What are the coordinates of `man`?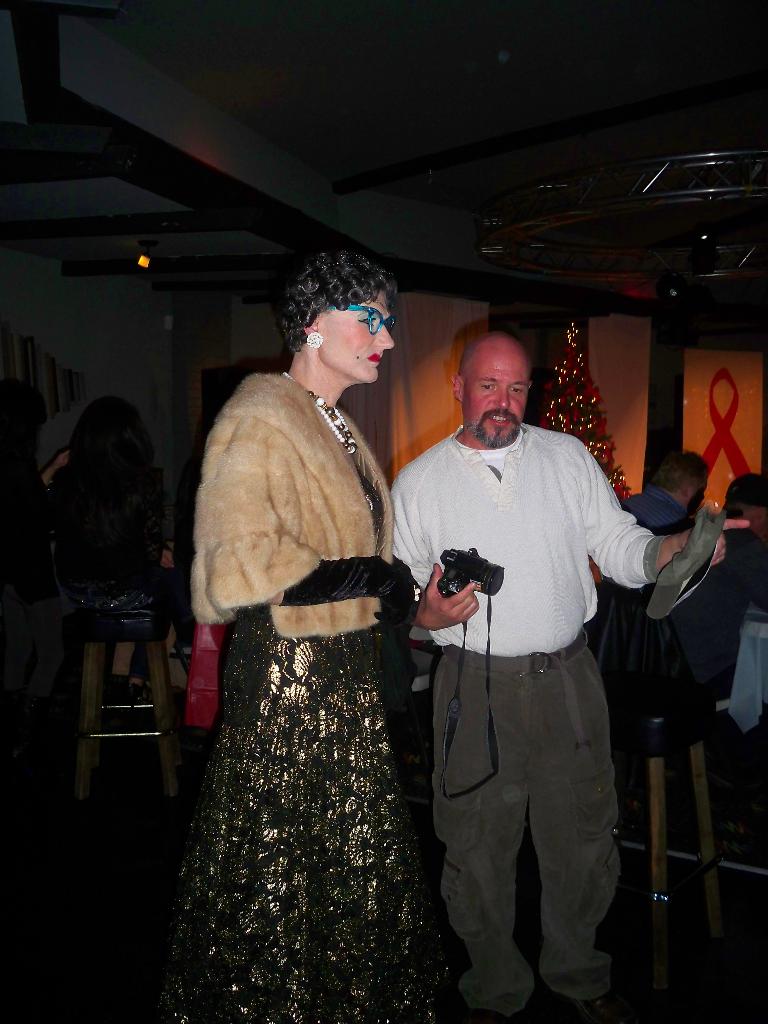
left=384, top=305, right=677, bottom=1000.
